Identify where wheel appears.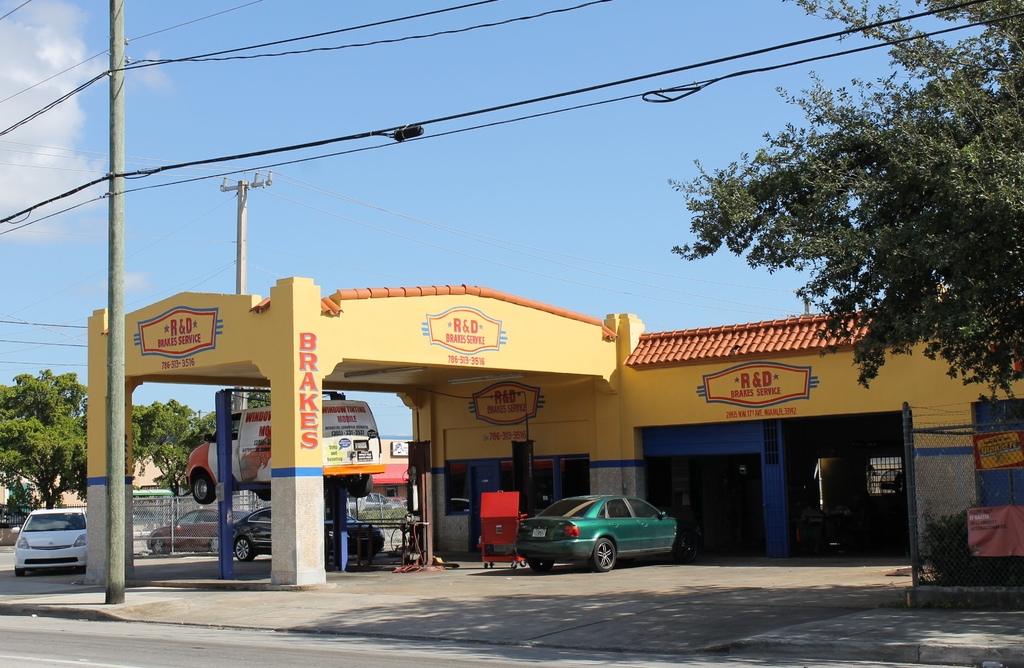
Appears at 150,535,165,554.
